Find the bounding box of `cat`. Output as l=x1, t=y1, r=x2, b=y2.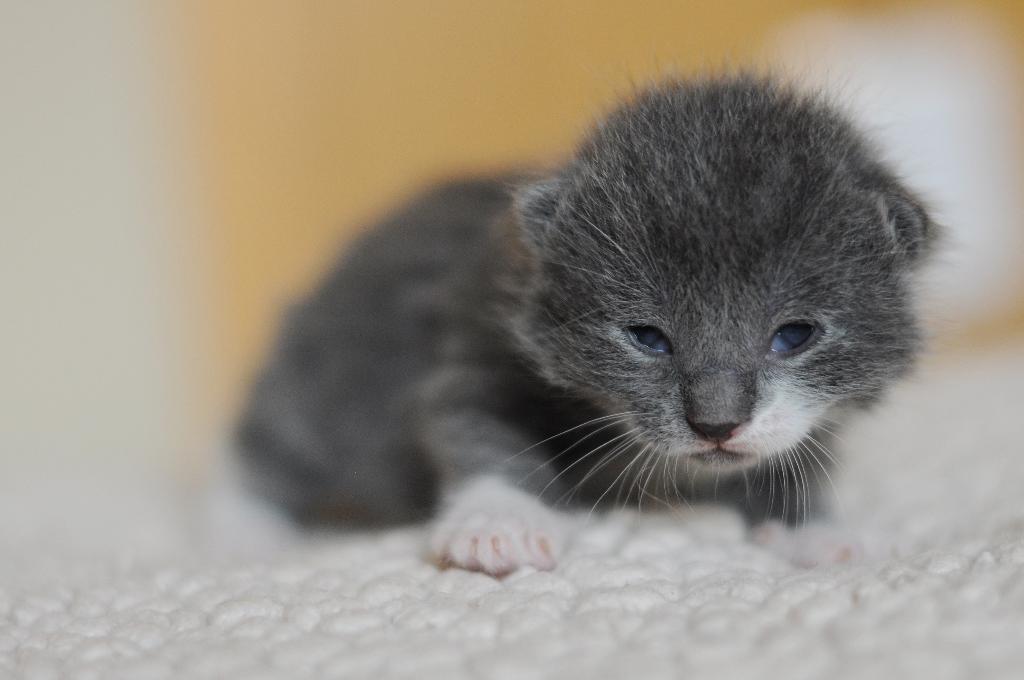
l=211, t=54, r=959, b=581.
